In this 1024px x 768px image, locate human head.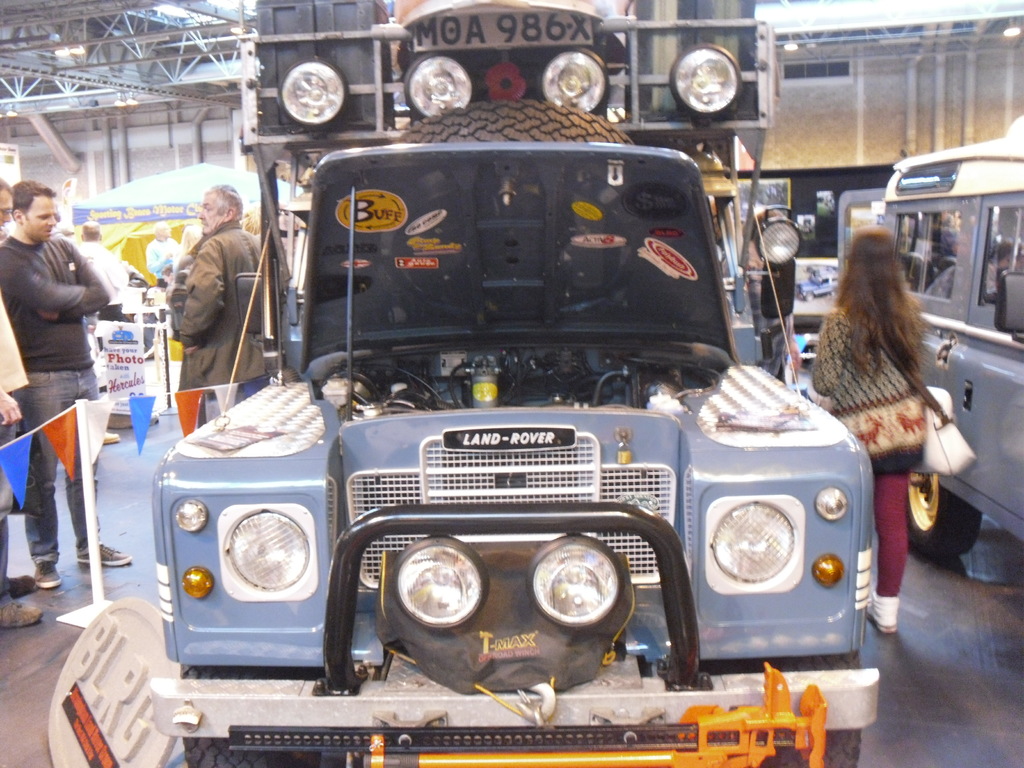
Bounding box: (199,184,244,236).
